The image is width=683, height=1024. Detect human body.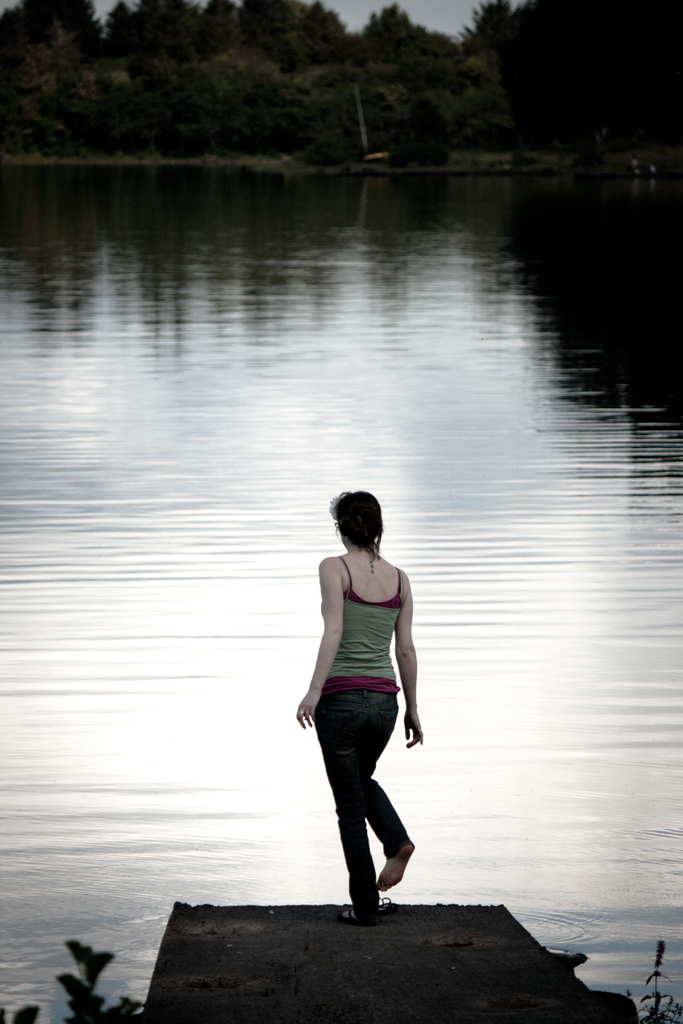
Detection: (x1=299, y1=484, x2=434, y2=915).
